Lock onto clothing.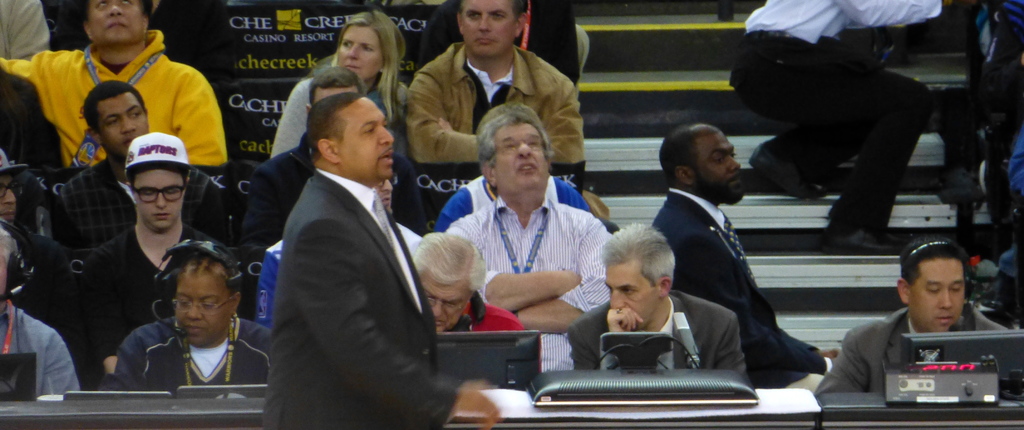
Locked: <region>0, 299, 79, 409</region>.
